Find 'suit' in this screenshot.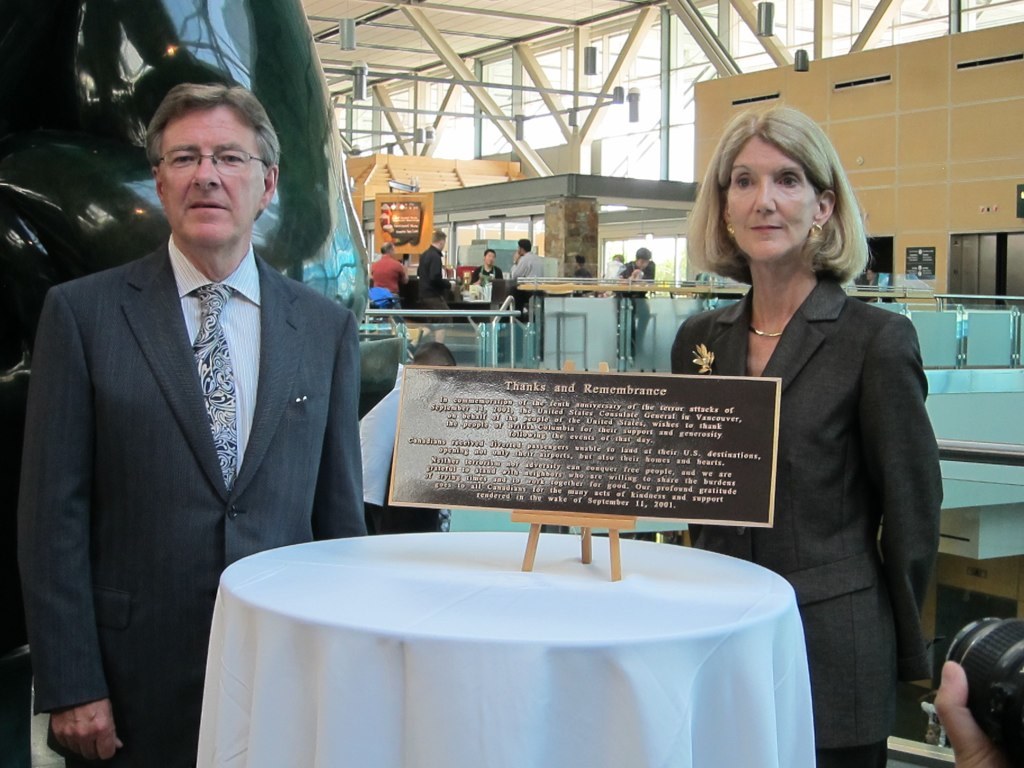
The bounding box for 'suit' is bbox=[660, 164, 947, 740].
